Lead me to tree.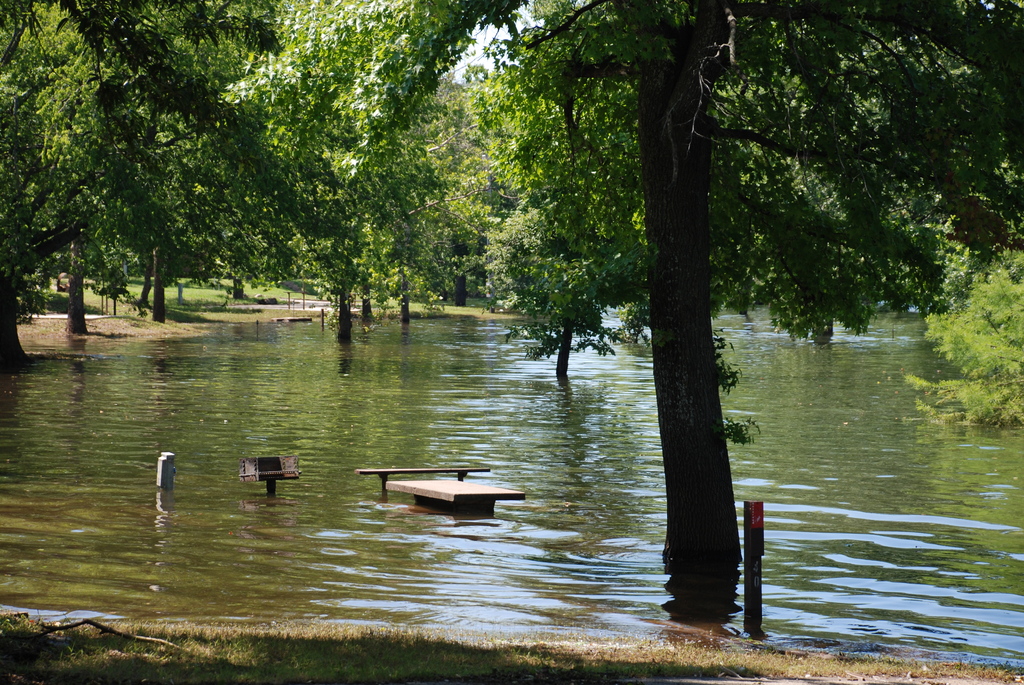
Lead to l=216, t=0, r=1023, b=564.
